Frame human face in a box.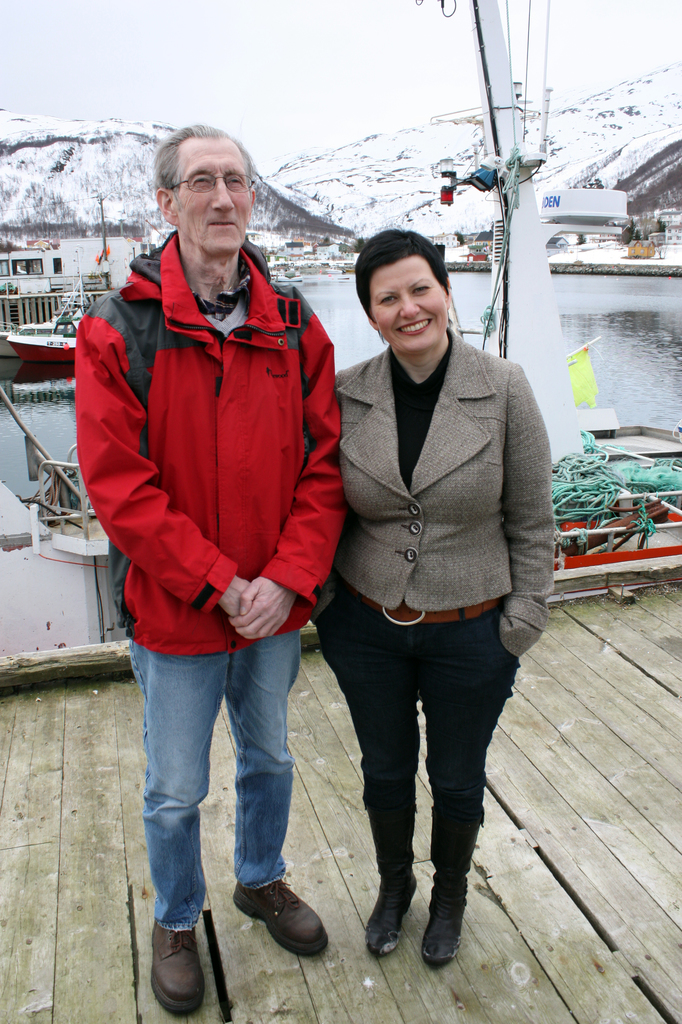
(369, 253, 450, 351).
